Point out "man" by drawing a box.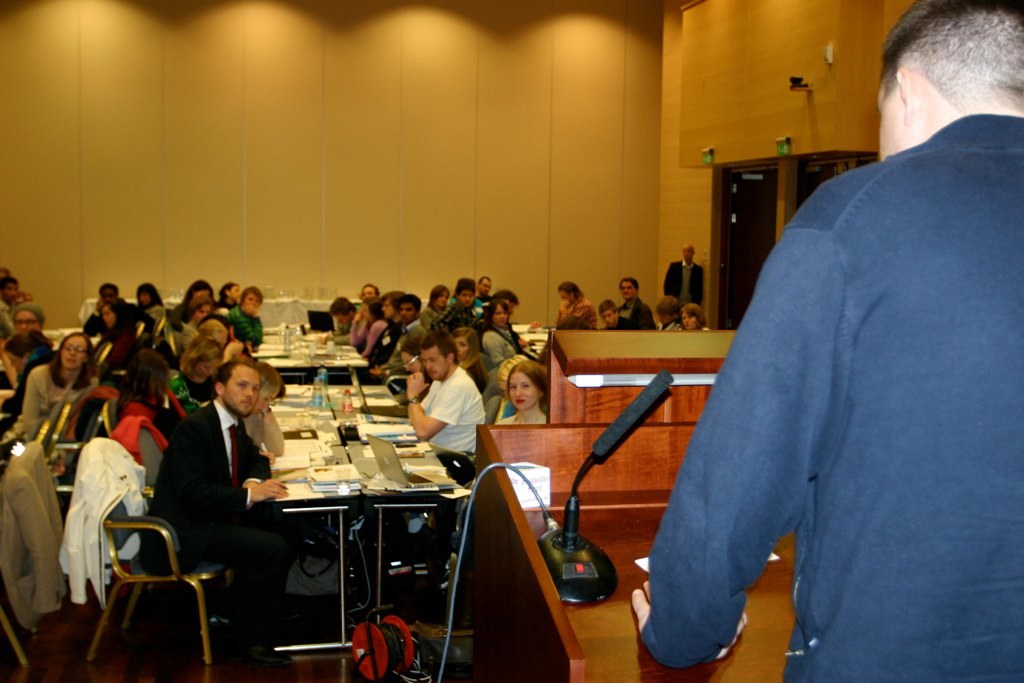
l=634, t=0, r=1023, b=682.
